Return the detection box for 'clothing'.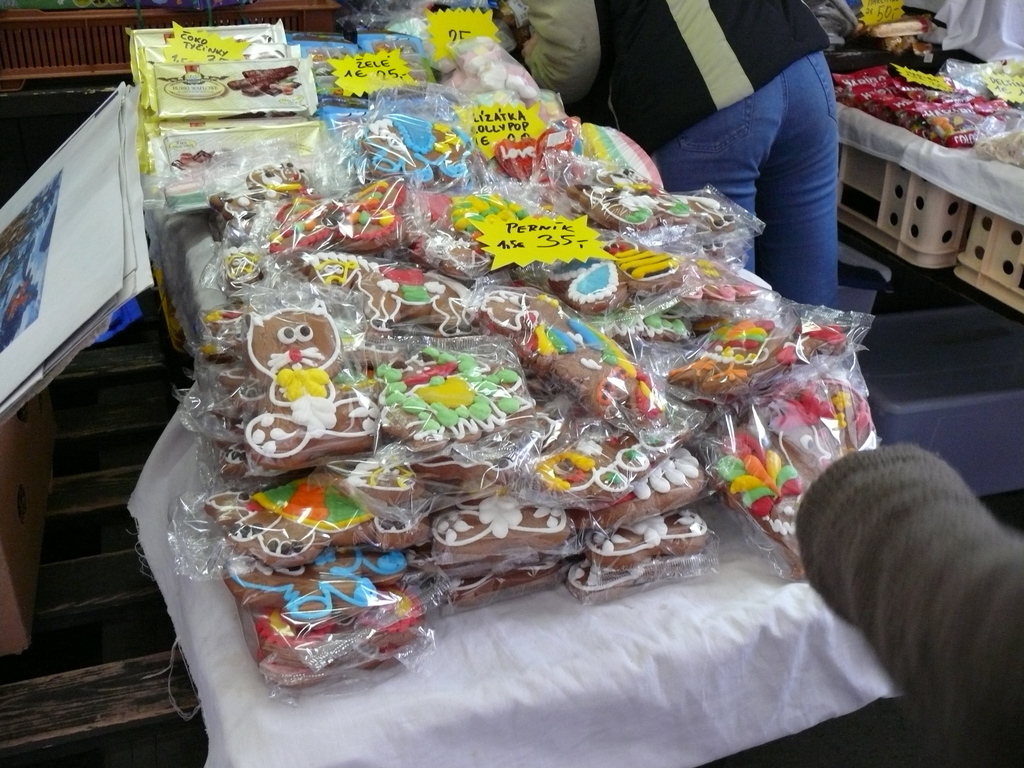
l=595, t=0, r=831, b=304.
